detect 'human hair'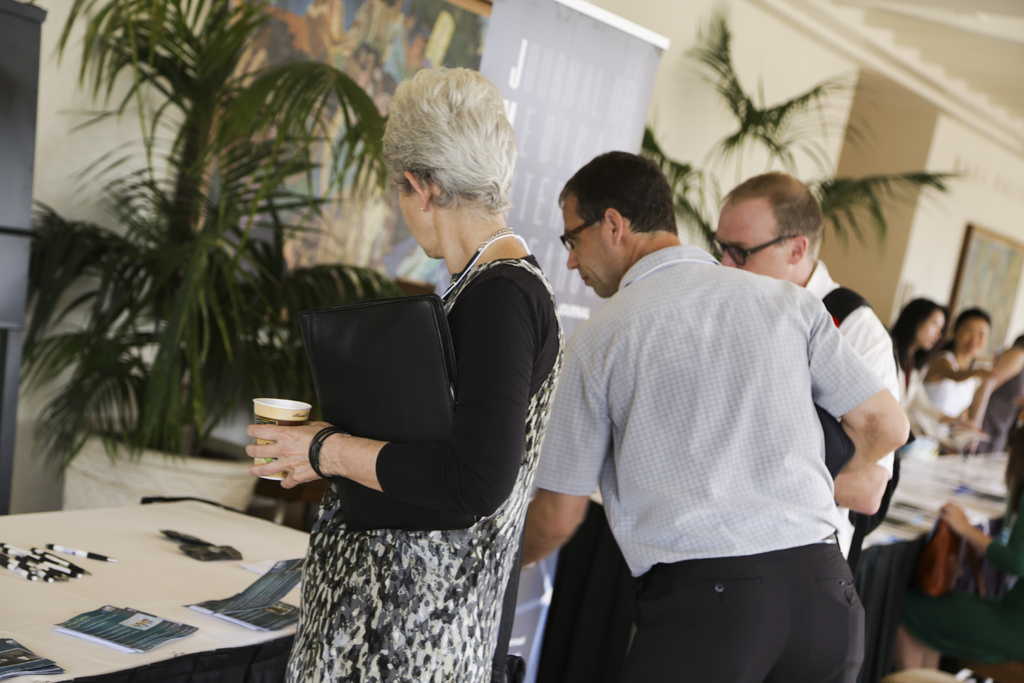
<region>372, 61, 518, 218</region>
